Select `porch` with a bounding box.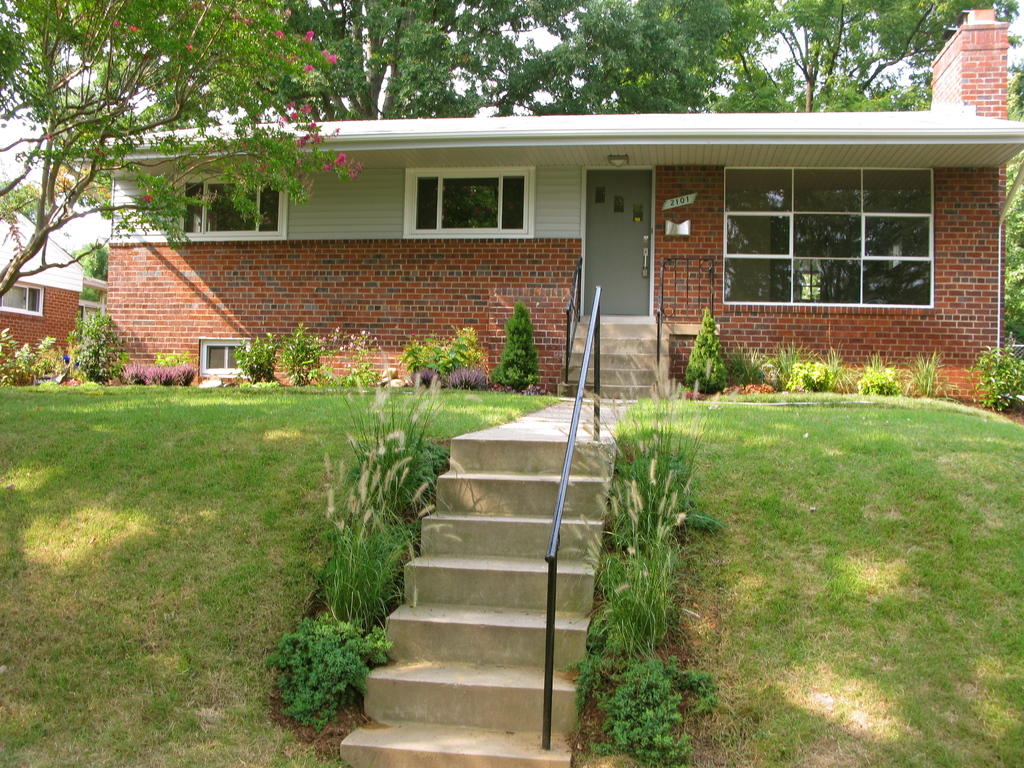
0, 252, 1023, 767.
